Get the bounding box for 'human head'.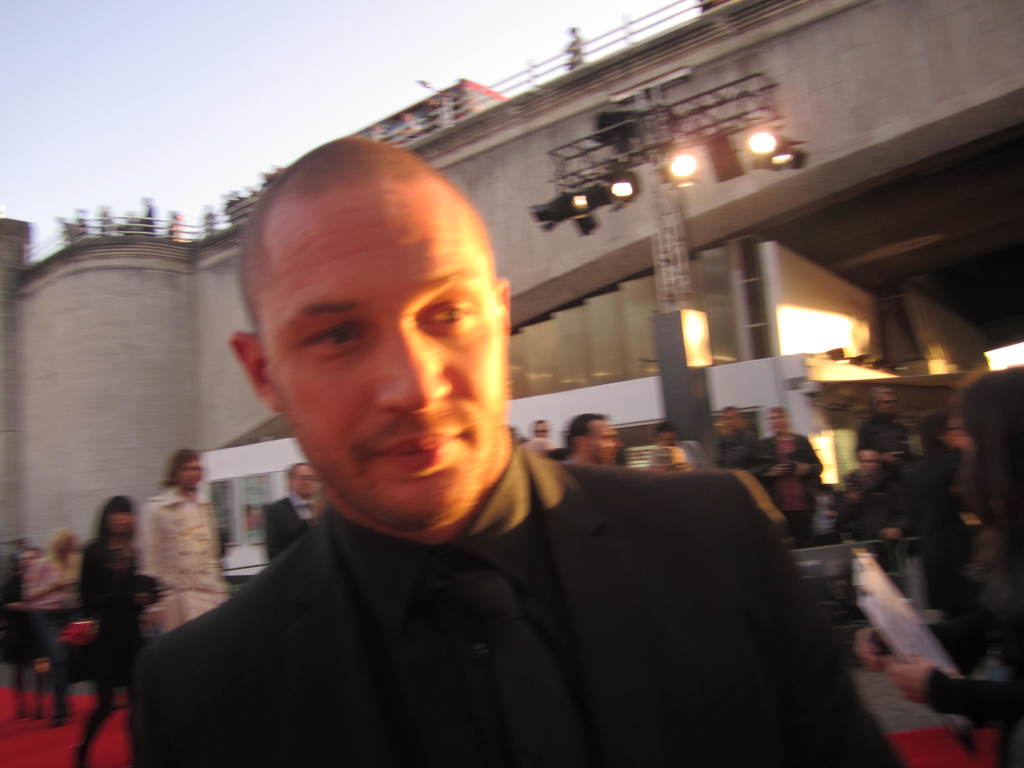
567,413,616,468.
